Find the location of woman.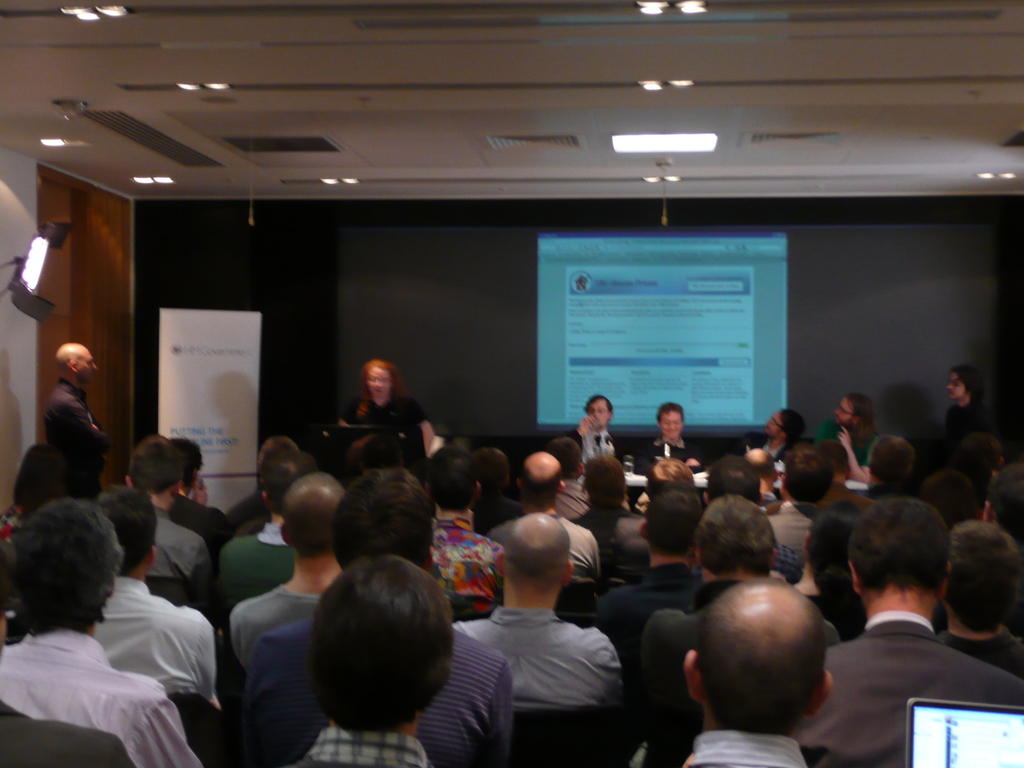
Location: <region>788, 492, 877, 642</region>.
